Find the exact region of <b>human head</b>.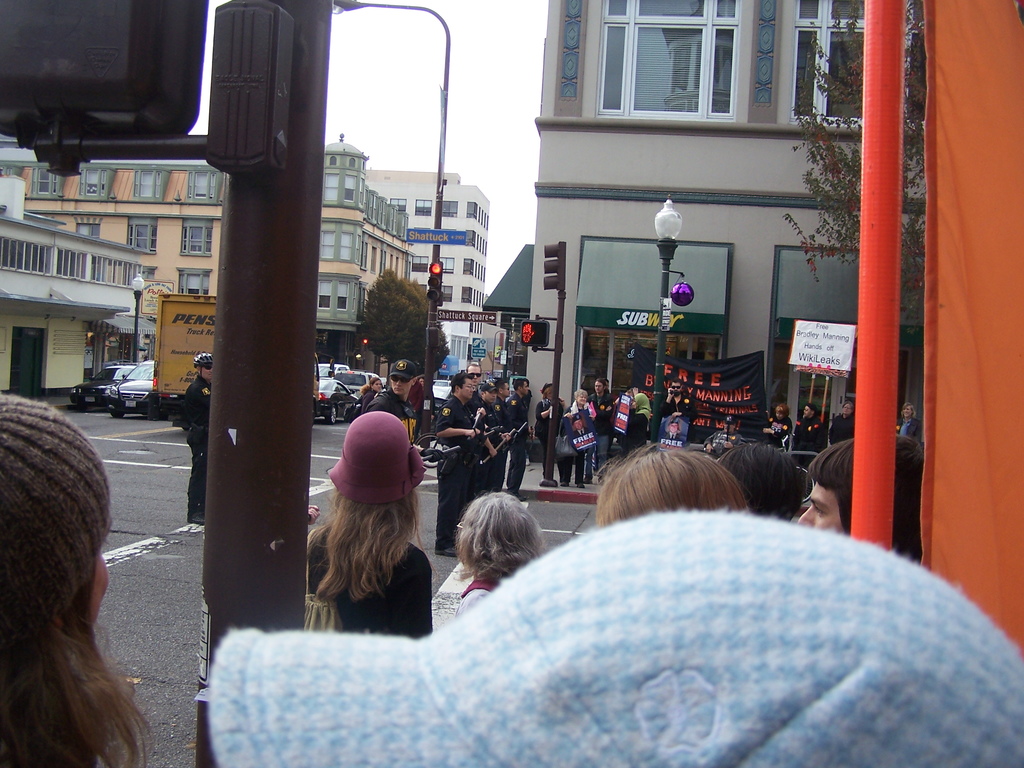
Exact region: [x1=467, y1=365, x2=483, y2=382].
